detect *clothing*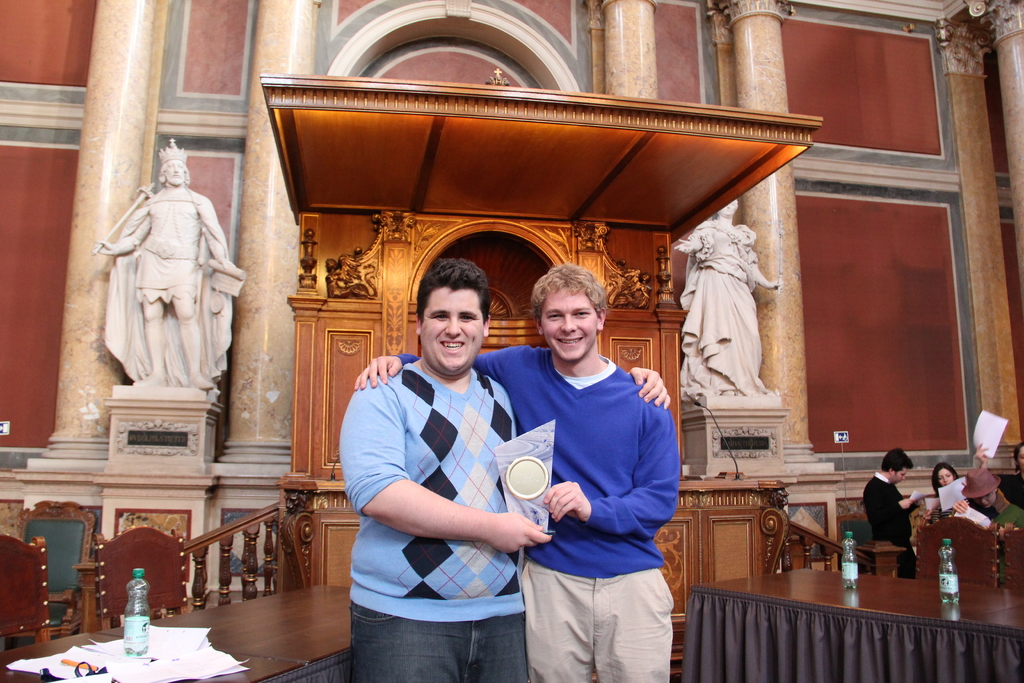
bbox(394, 341, 681, 682)
